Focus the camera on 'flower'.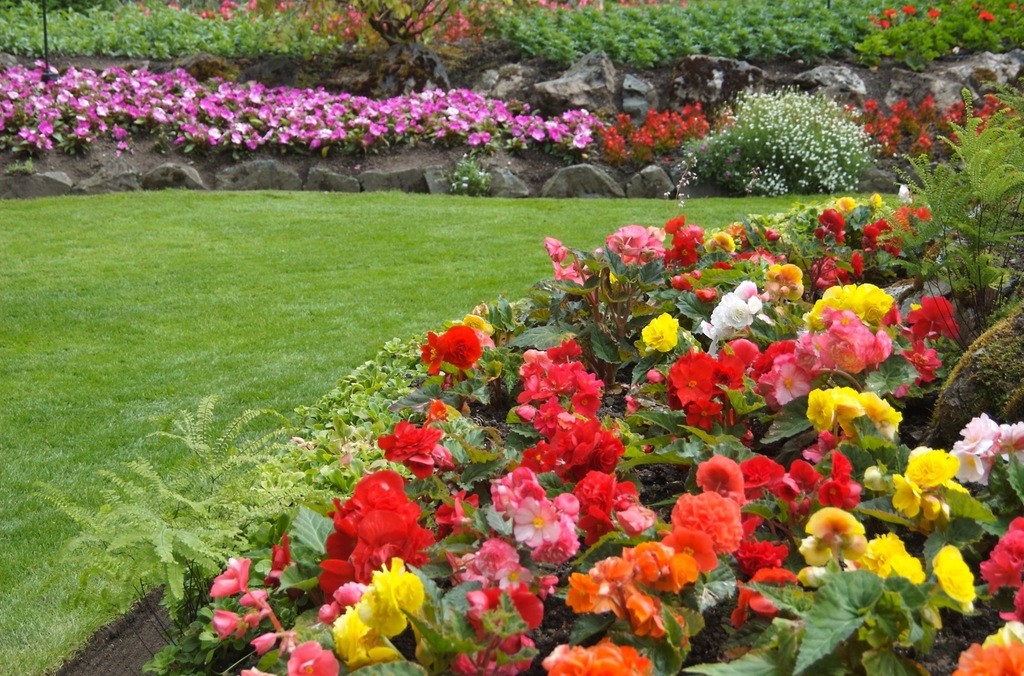
Focus region: locate(926, 10, 943, 17).
